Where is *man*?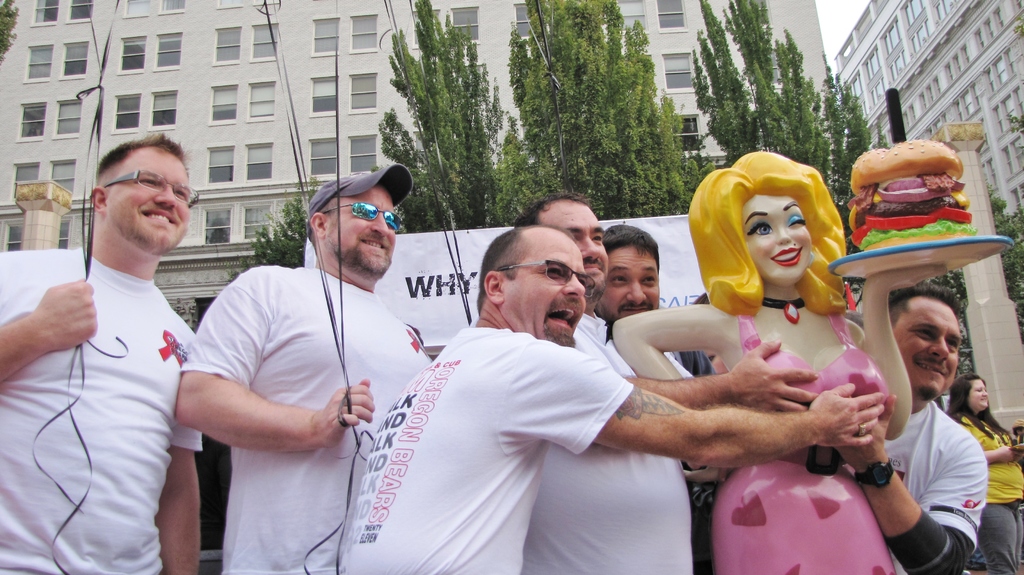
pyautogui.locateOnScreen(840, 288, 992, 574).
